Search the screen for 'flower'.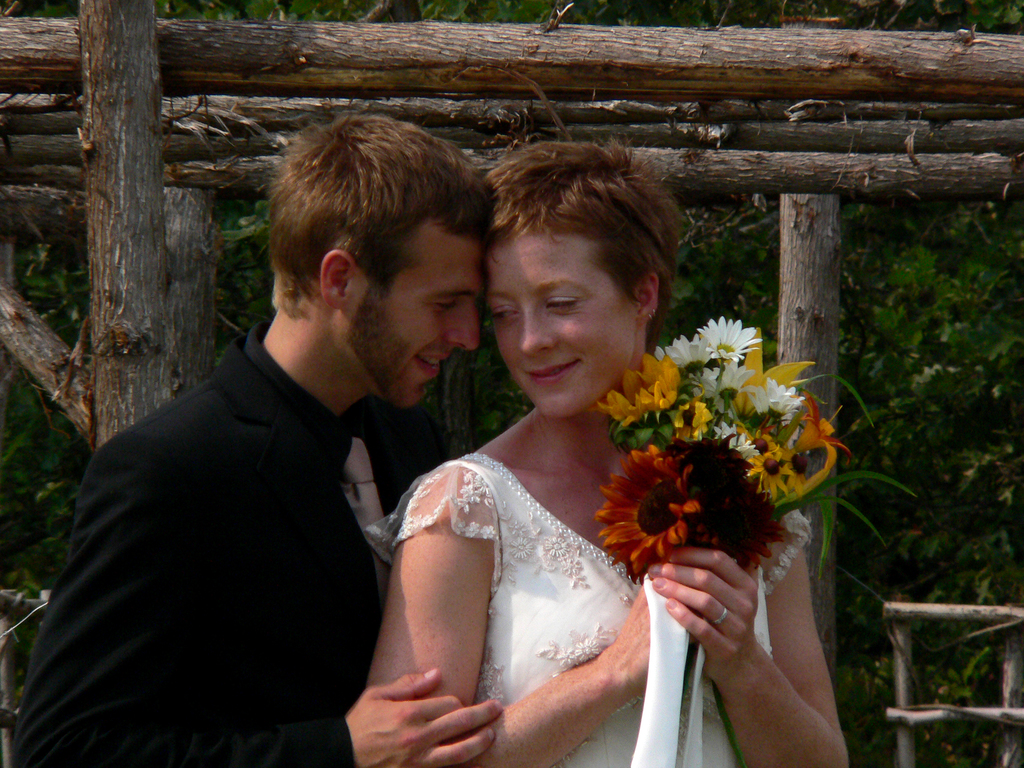
Found at BBox(573, 437, 691, 586).
